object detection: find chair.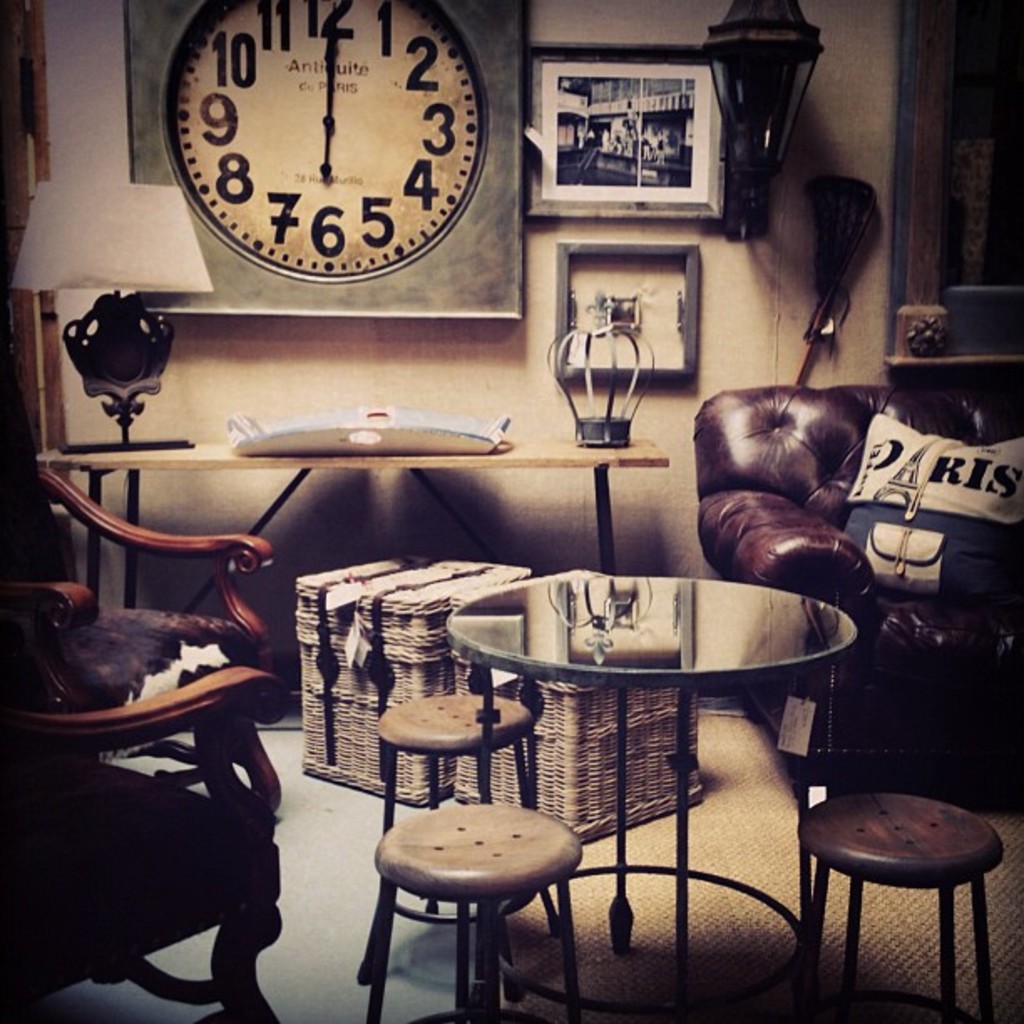
x1=0 y1=666 x2=293 y2=1022.
